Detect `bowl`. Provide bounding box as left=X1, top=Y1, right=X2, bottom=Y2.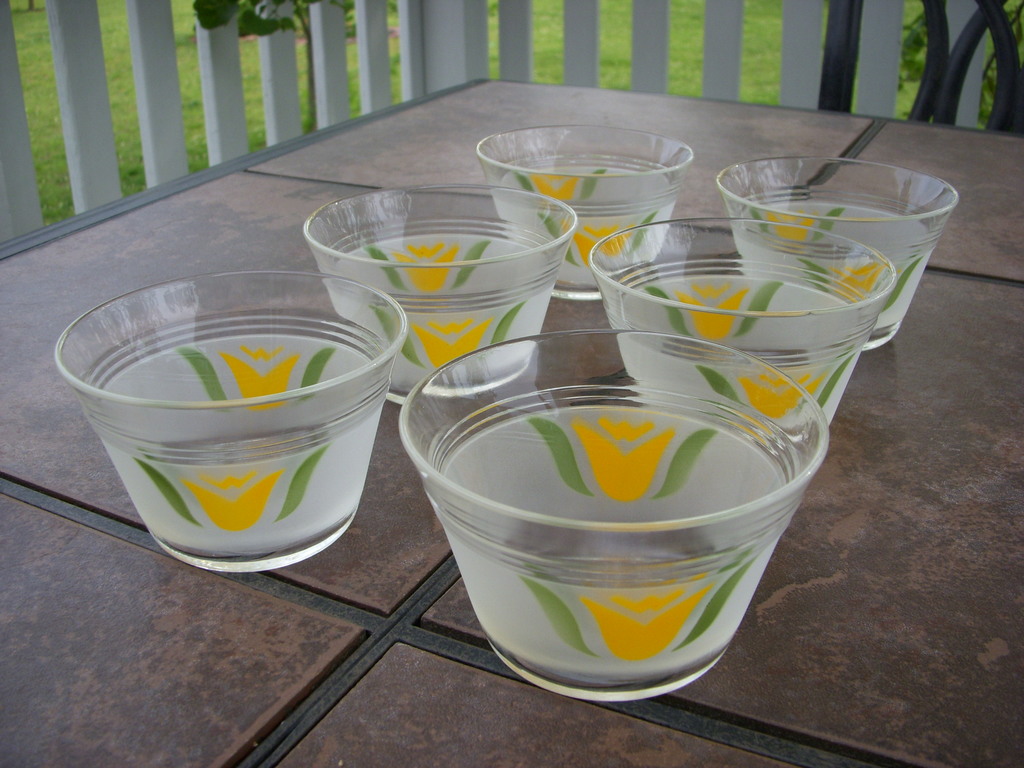
left=307, top=183, right=576, bottom=408.
